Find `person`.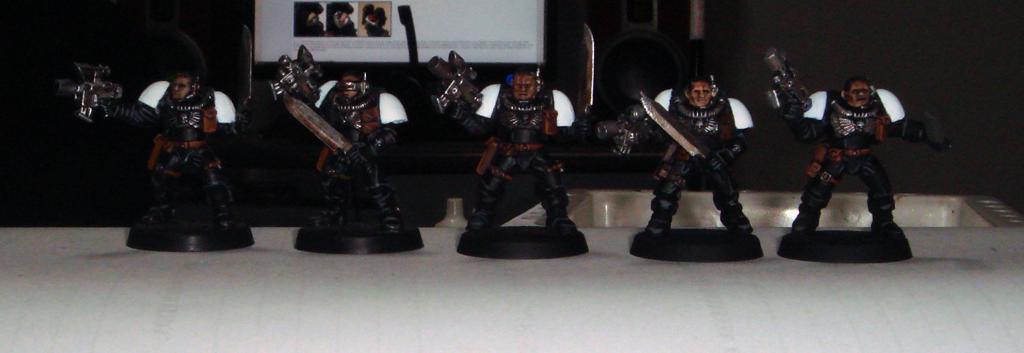
[442,60,603,244].
